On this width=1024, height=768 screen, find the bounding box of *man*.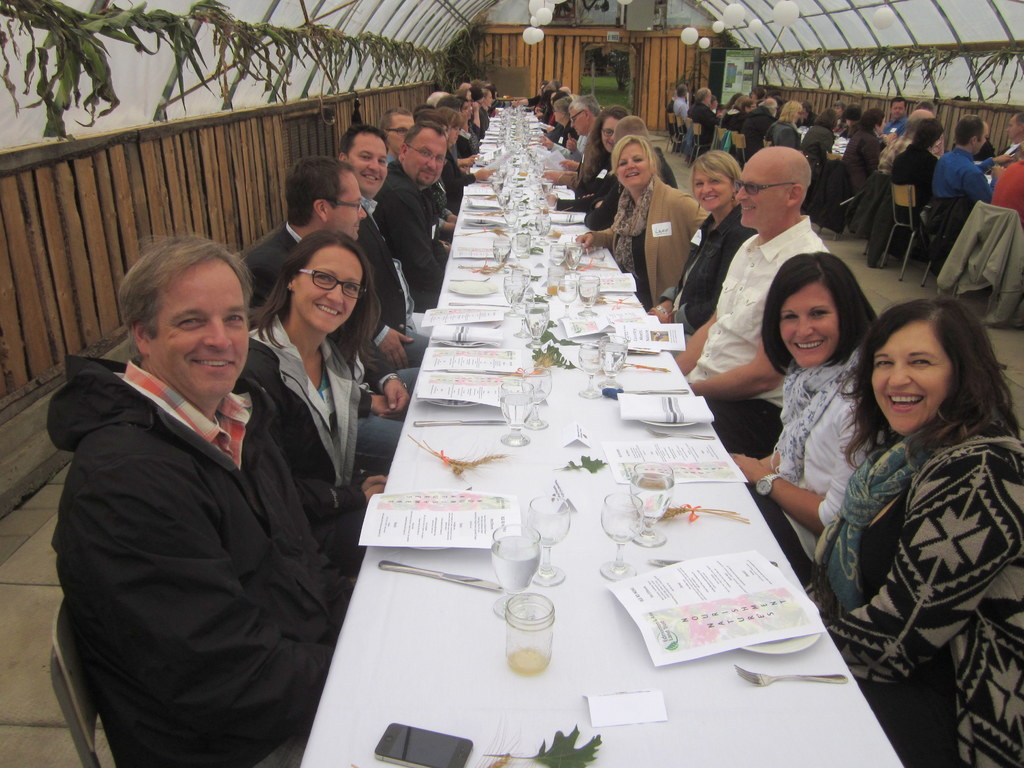
Bounding box: BBox(989, 114, 1023, 165).
